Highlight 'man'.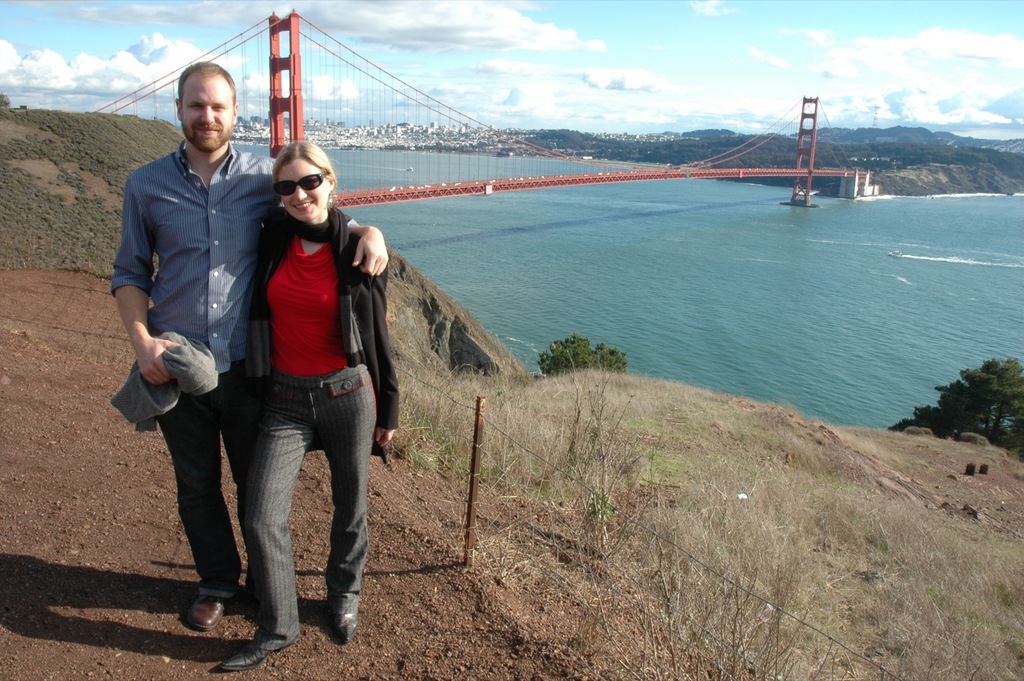
Highlighted region: box(104, 56, 391, 635).
